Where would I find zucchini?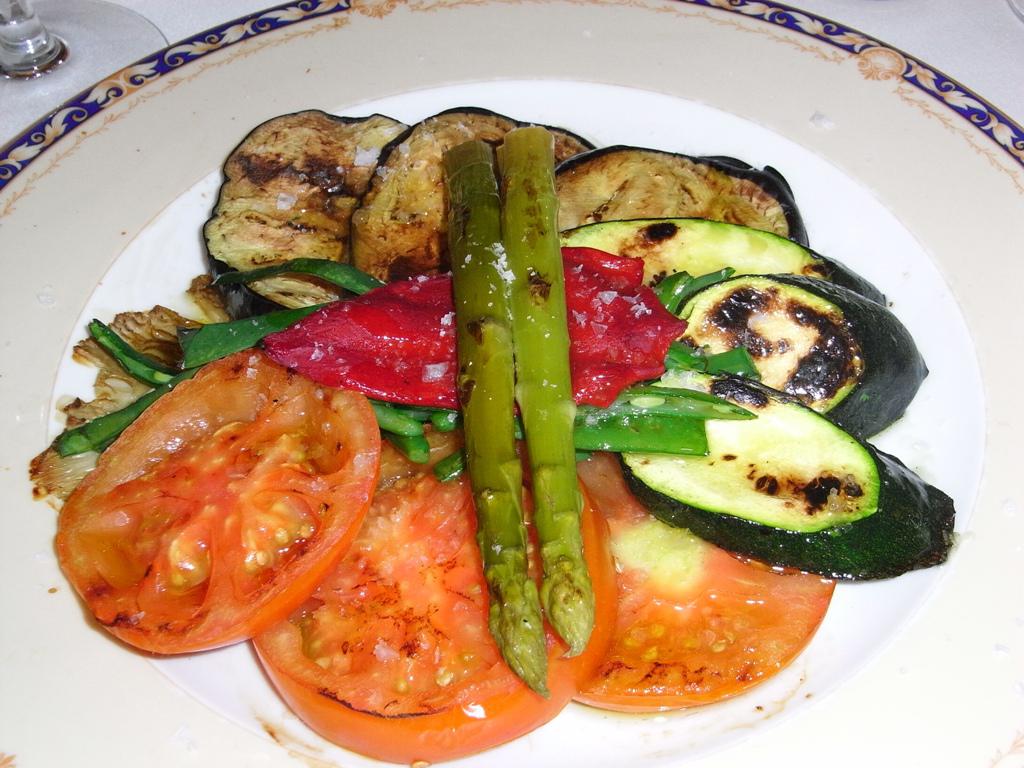
At x1=553 y1=214 x2=898 y2=315.
